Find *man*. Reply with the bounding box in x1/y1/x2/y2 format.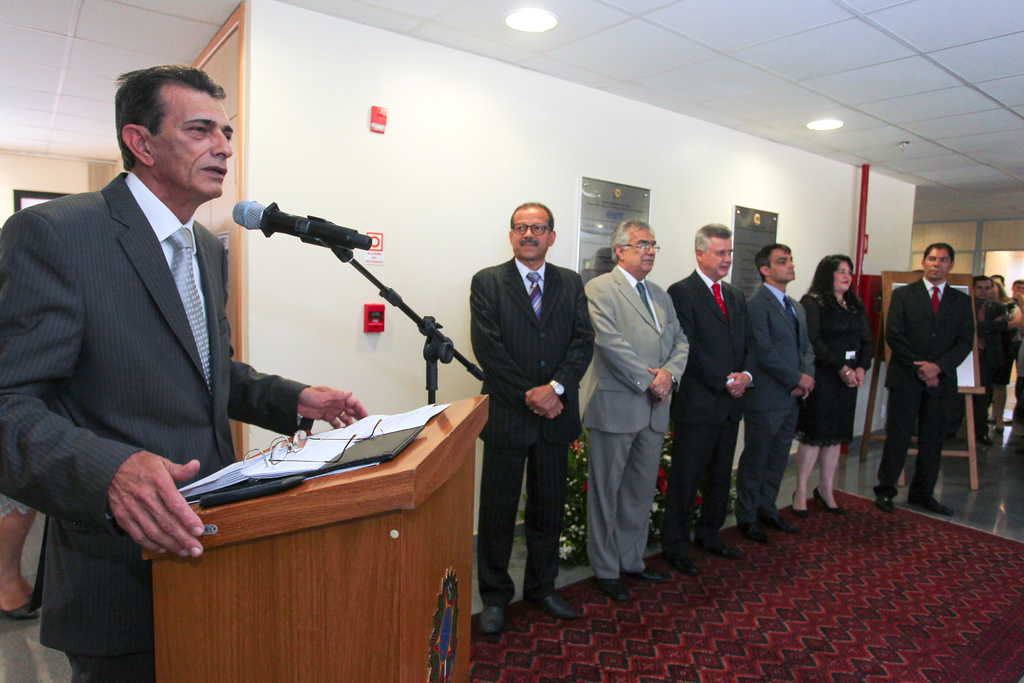
664/223/760/577.
